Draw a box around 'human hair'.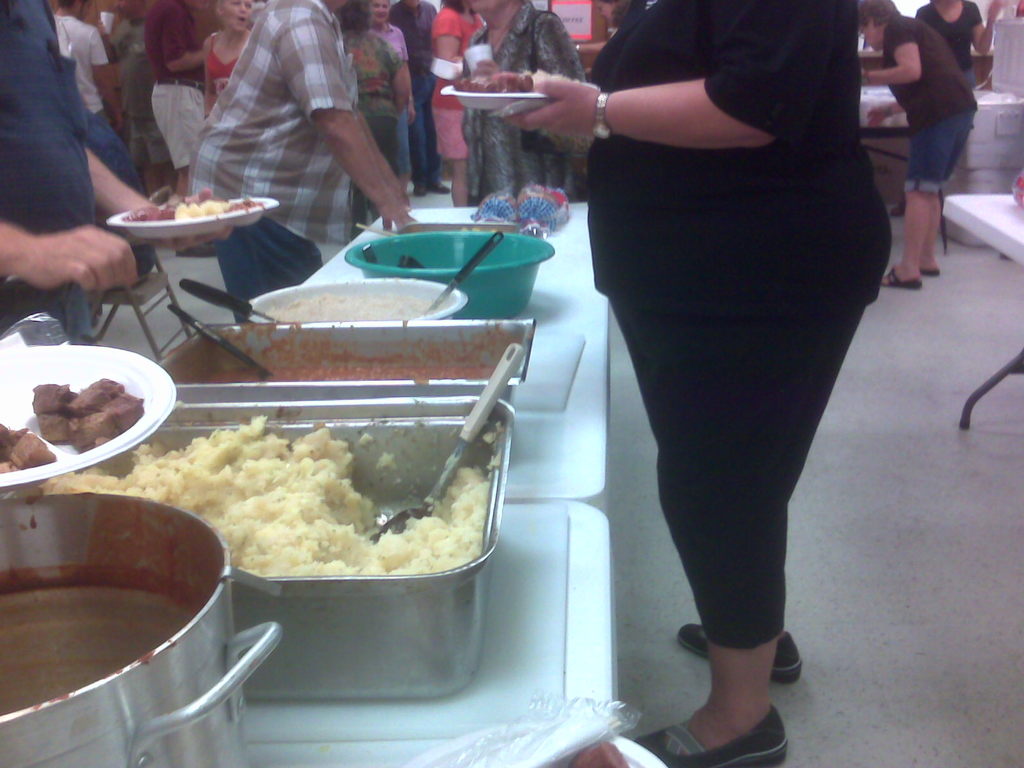
859 0 900 23.
